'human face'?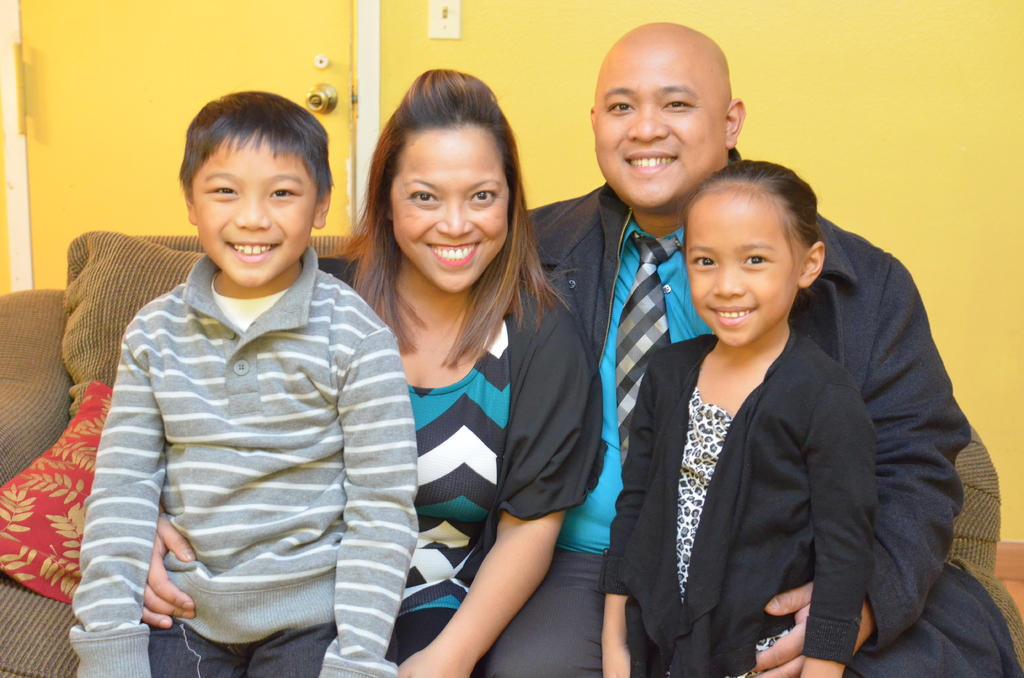
680/190/789/339
